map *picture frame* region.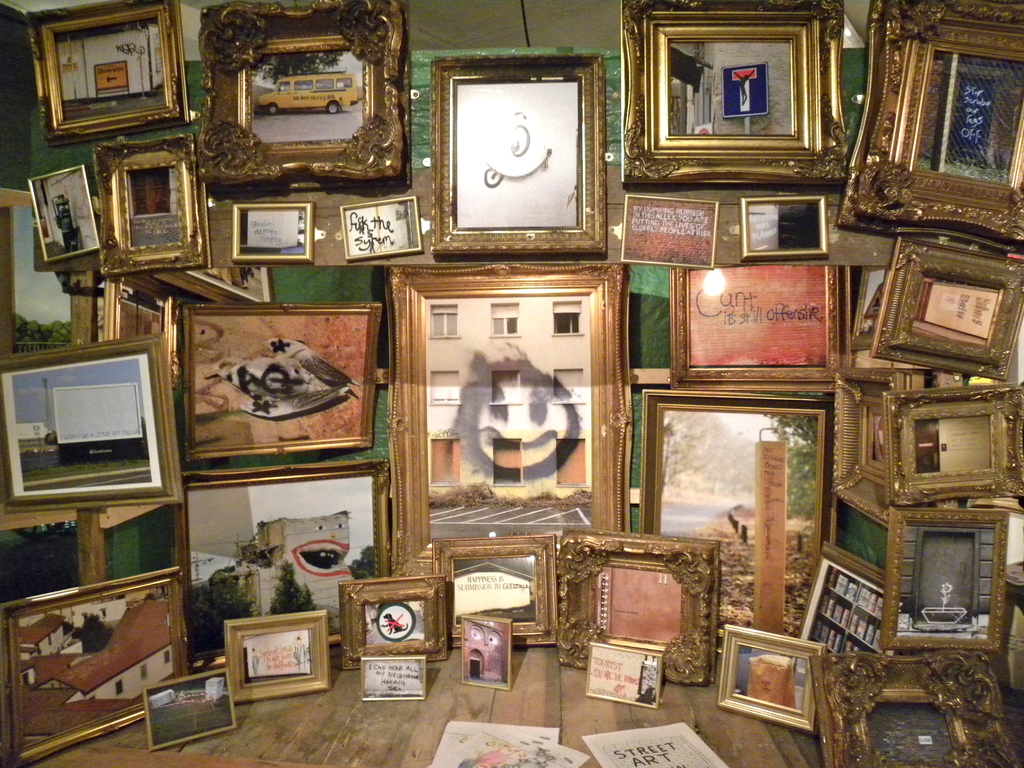
Mapped to <box>0,565,192,767</box>.
